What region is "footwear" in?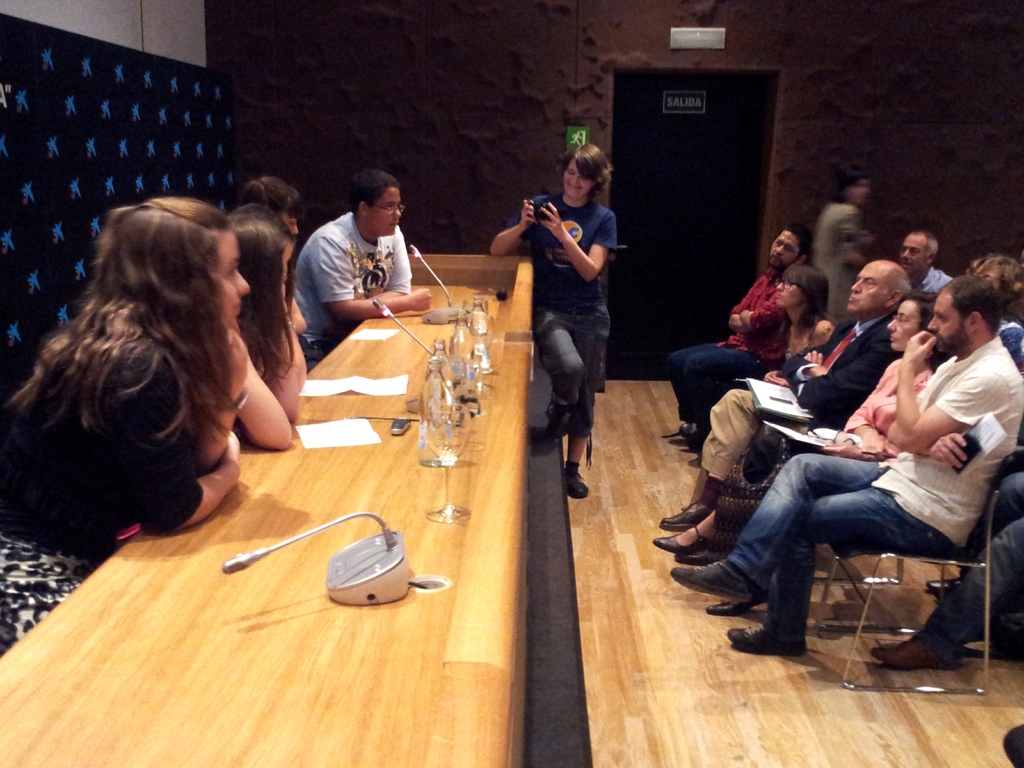
<box>726,614,810,651</box>.
